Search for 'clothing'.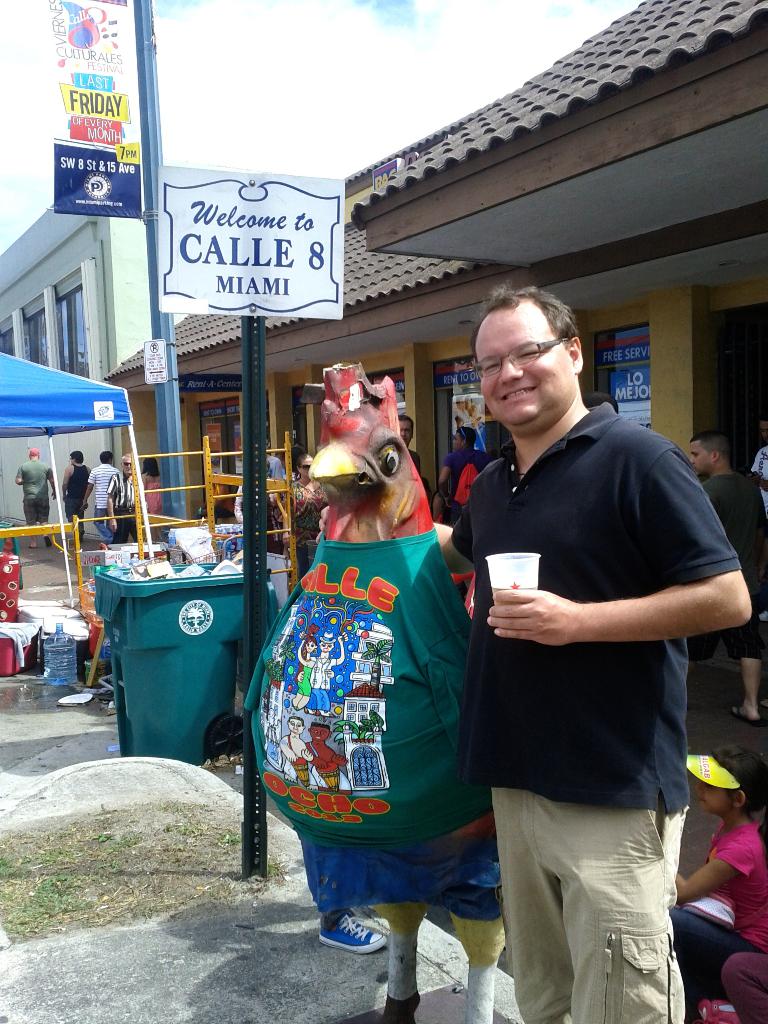
Found at x1=664, y1=808, x2=767, y2=1023.
